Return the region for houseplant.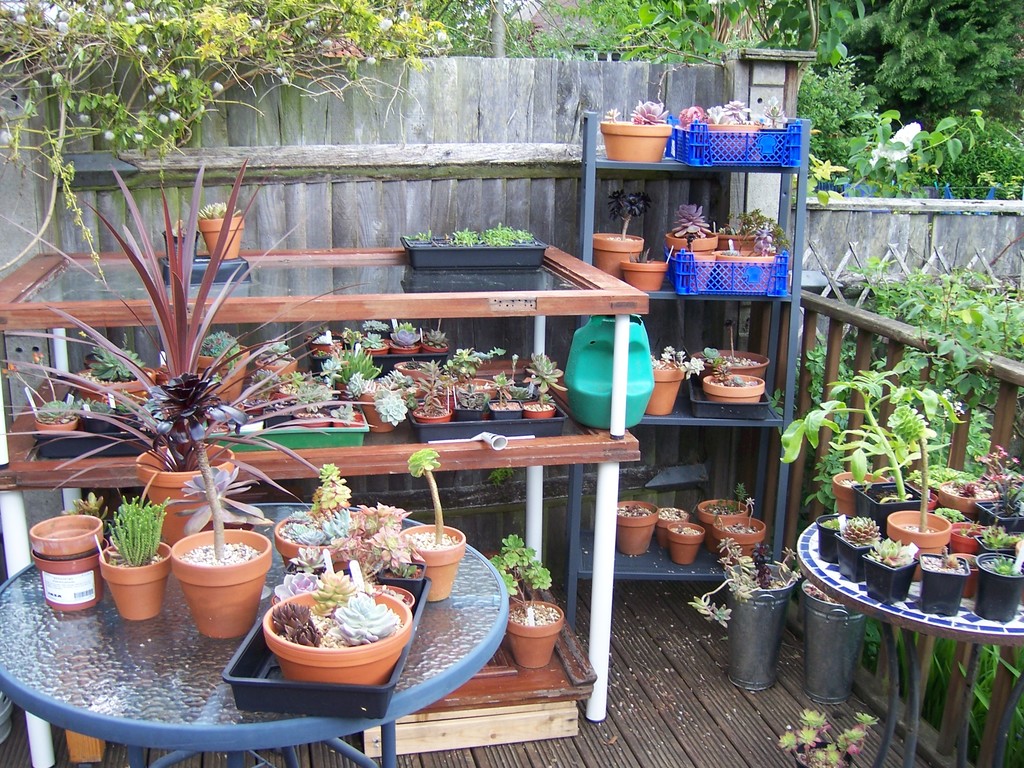
{"left": 797, "top": 579, "right": 893, "bottom": 706}.
